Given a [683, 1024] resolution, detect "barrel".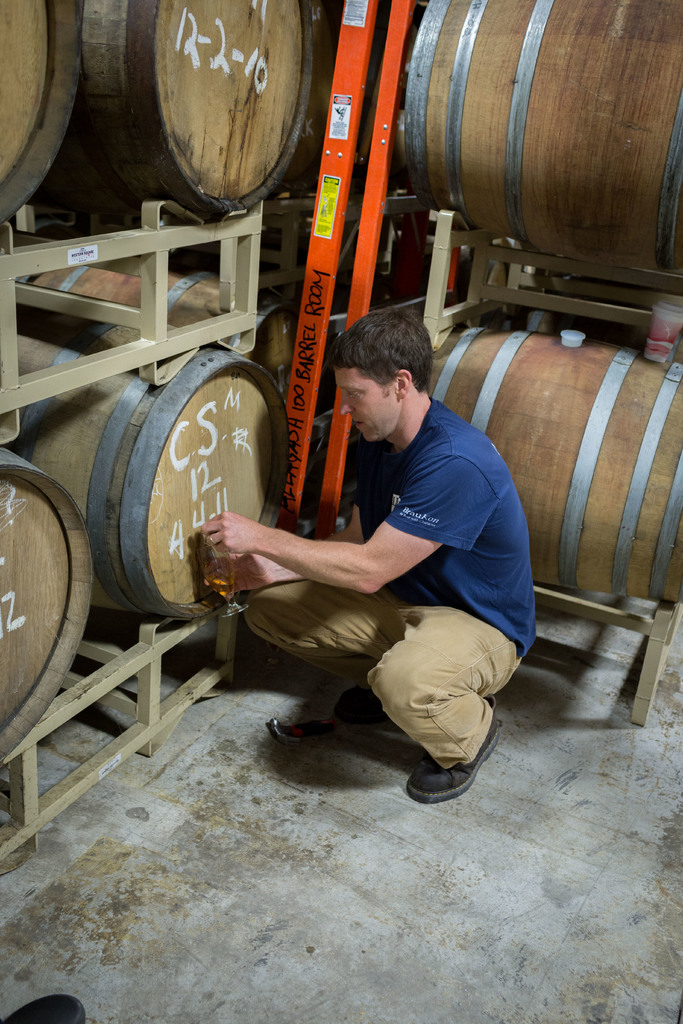
418:321:682:591.
